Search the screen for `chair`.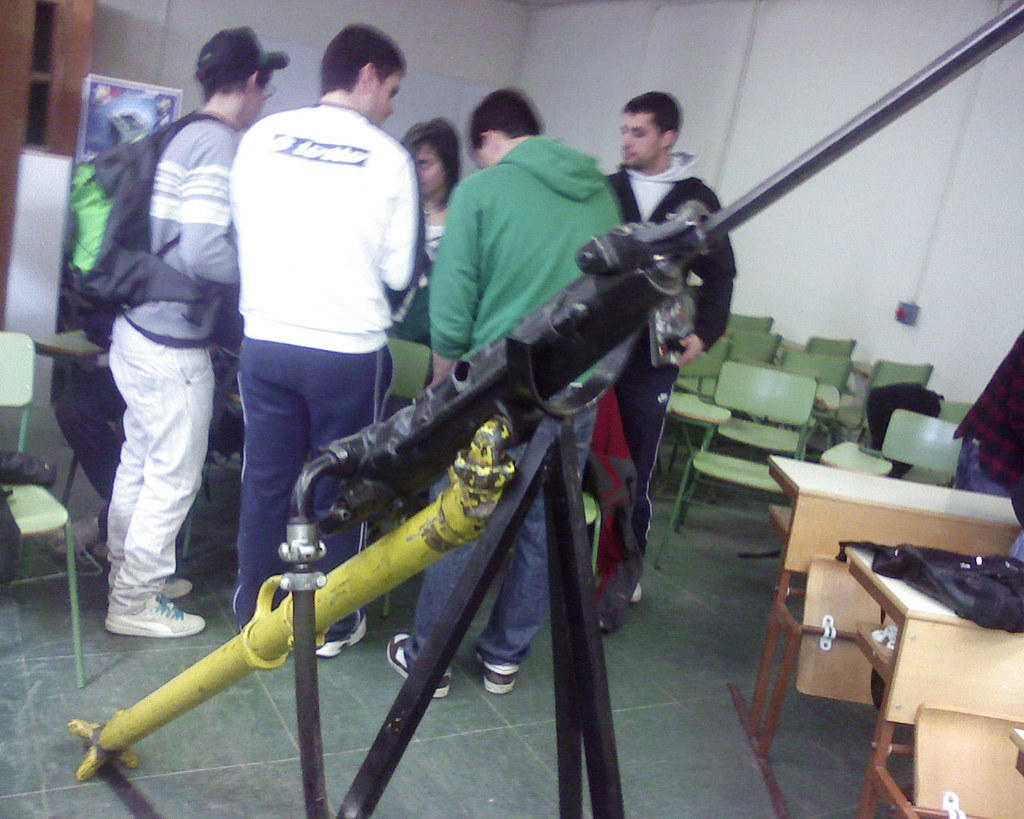
Found at Rect(34, 318, 192, 560).
